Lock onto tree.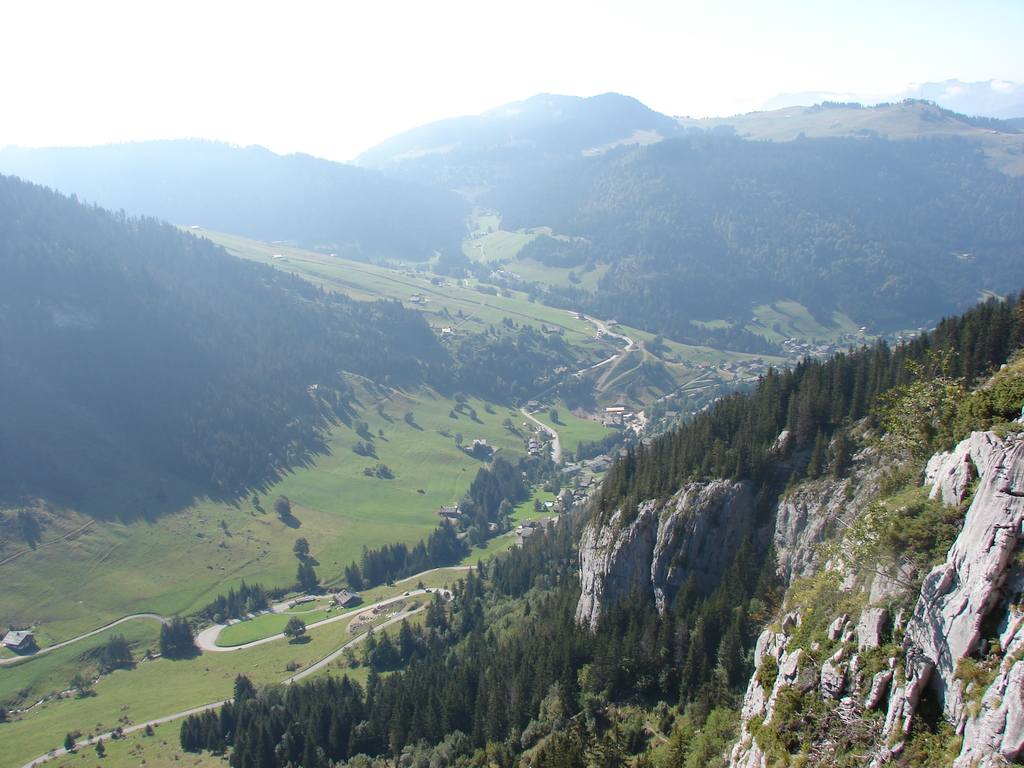
Locked: Rect(63, 730, 77, 749).
